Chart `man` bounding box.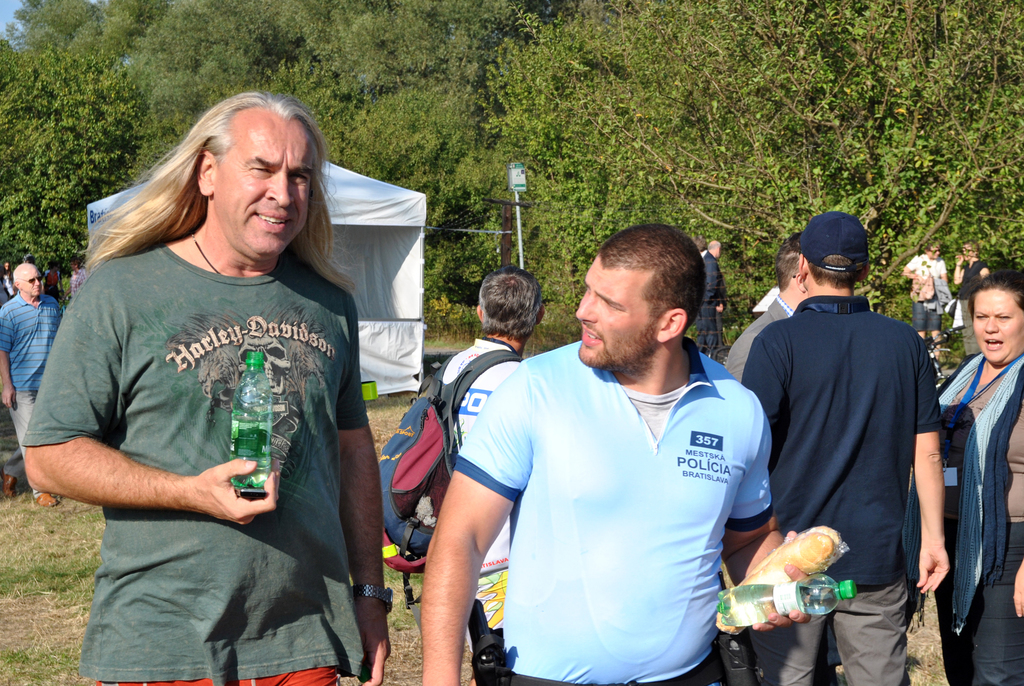
Charted: bbox(431, 260, 544, 685).
